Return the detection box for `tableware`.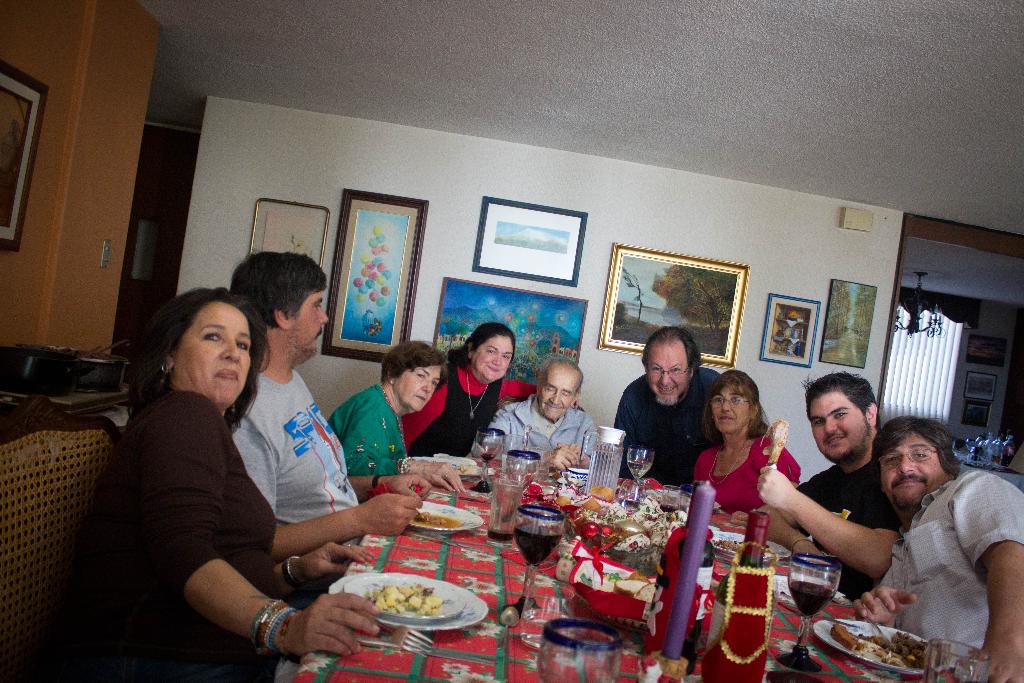
866, 616, 900, 650.
